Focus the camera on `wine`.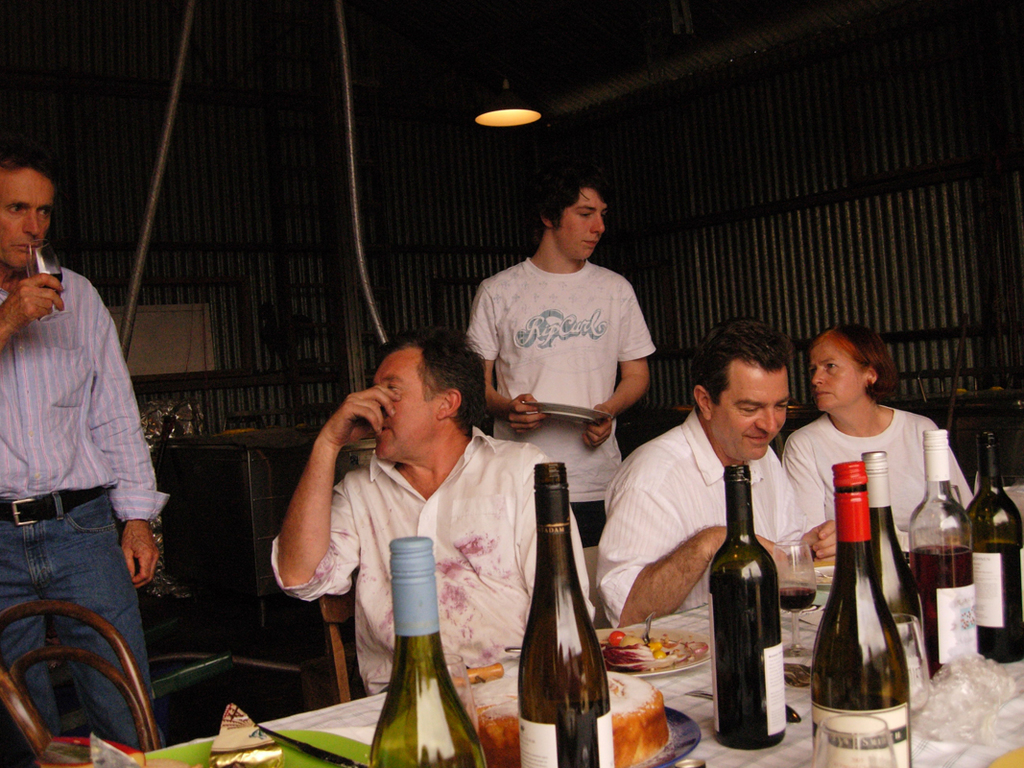
Focus region: pyautogui.locateOnScreen(972, 427, 1023, 663).
